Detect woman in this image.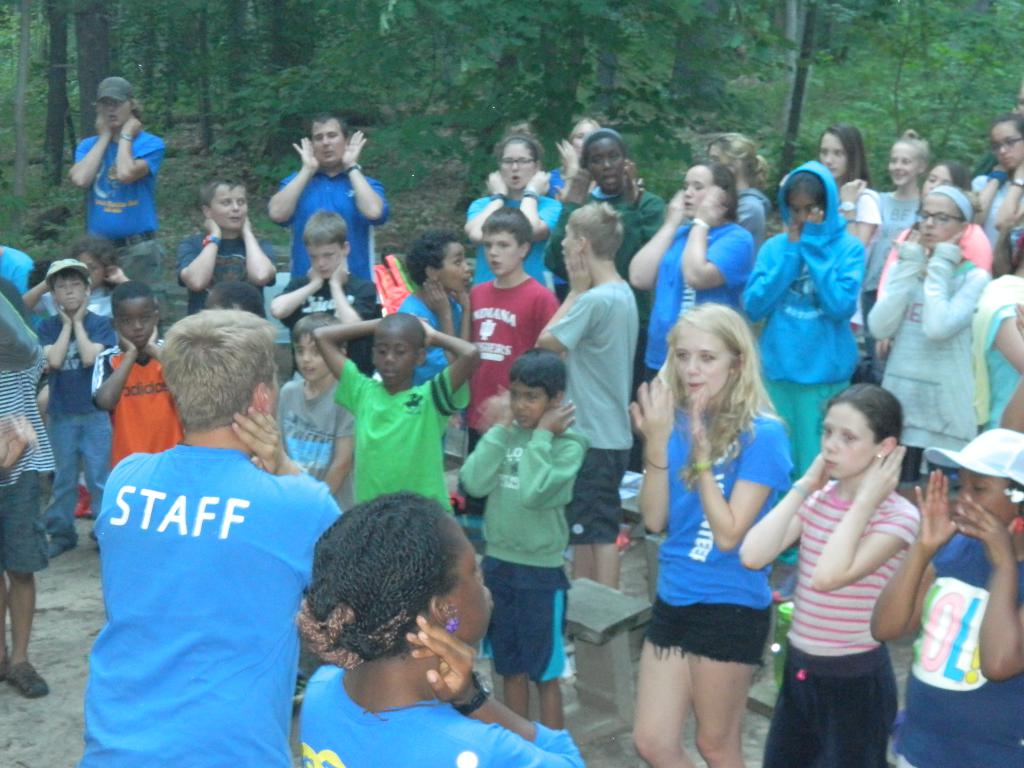
Detection: locate(744, 161, 870, 586).
